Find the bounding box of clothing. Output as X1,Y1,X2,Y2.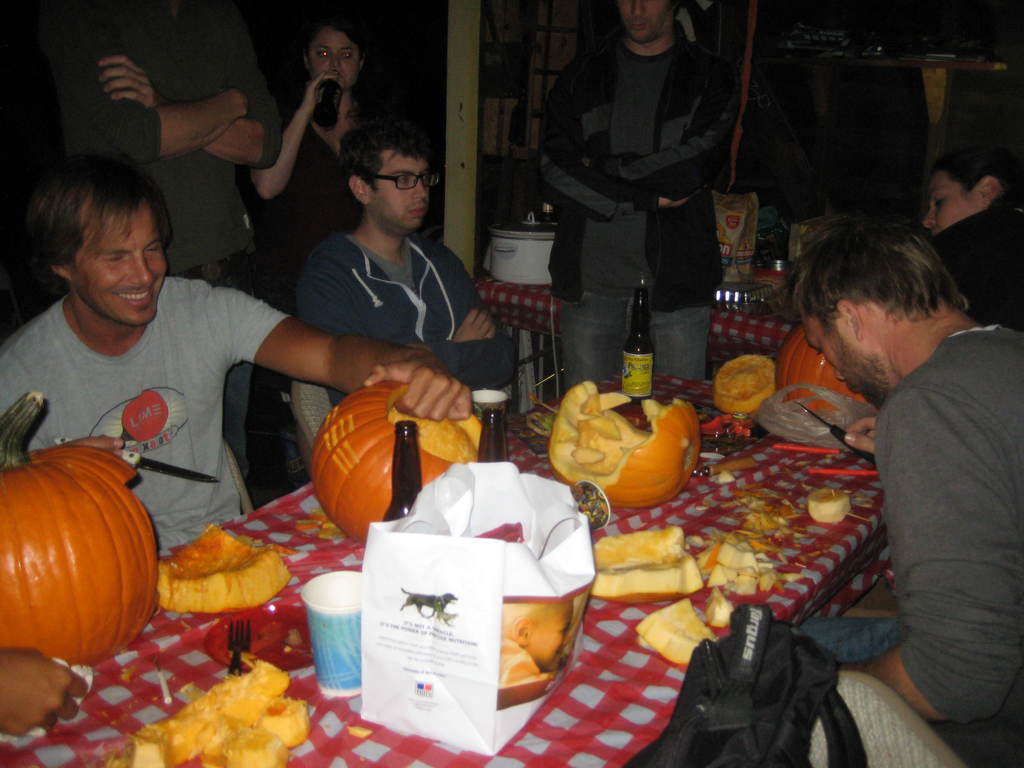
877,321,1023,767.
